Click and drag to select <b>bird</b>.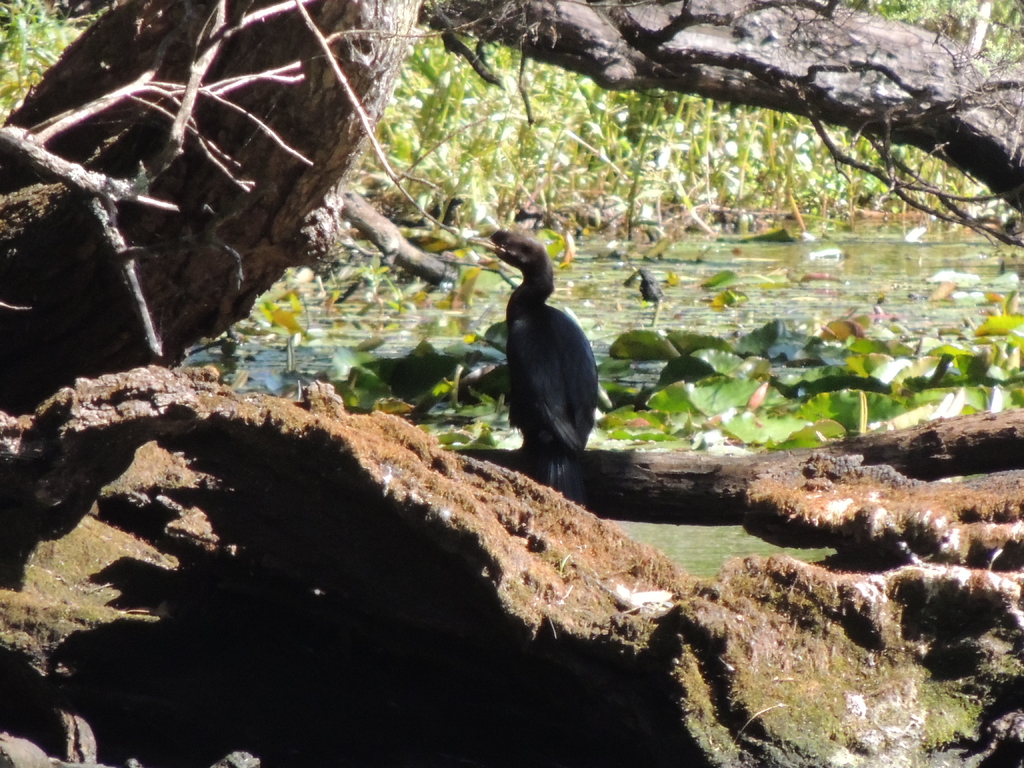
Selection: {"left": 471, "top": 232, "right": 618, "bottom": 497}.
